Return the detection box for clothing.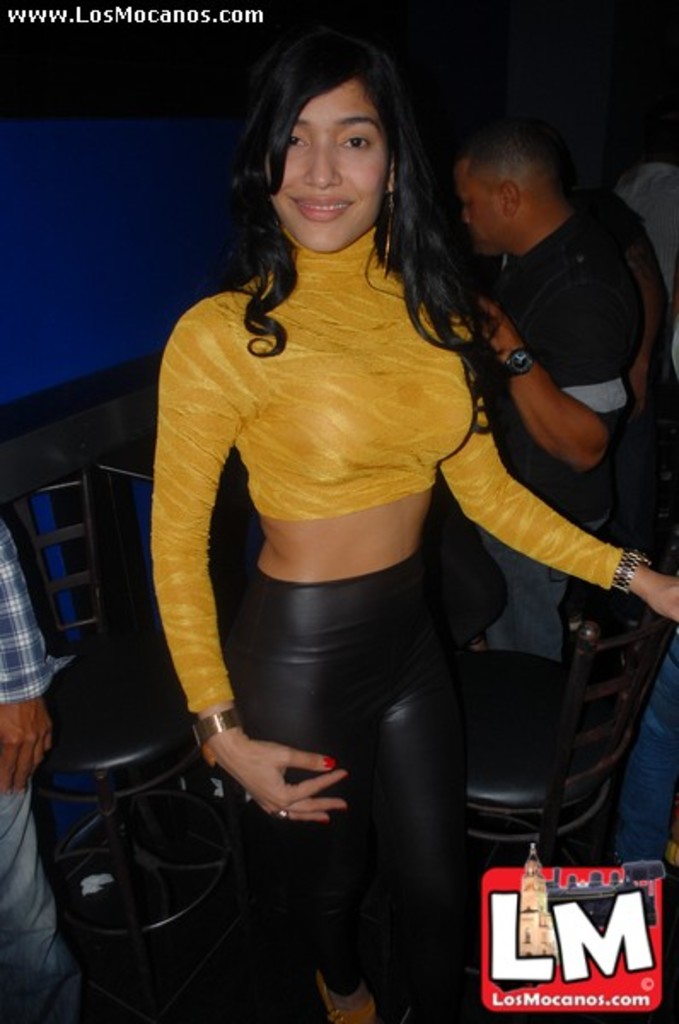
<bbox>159, 126, 534, 978</bbox>.
